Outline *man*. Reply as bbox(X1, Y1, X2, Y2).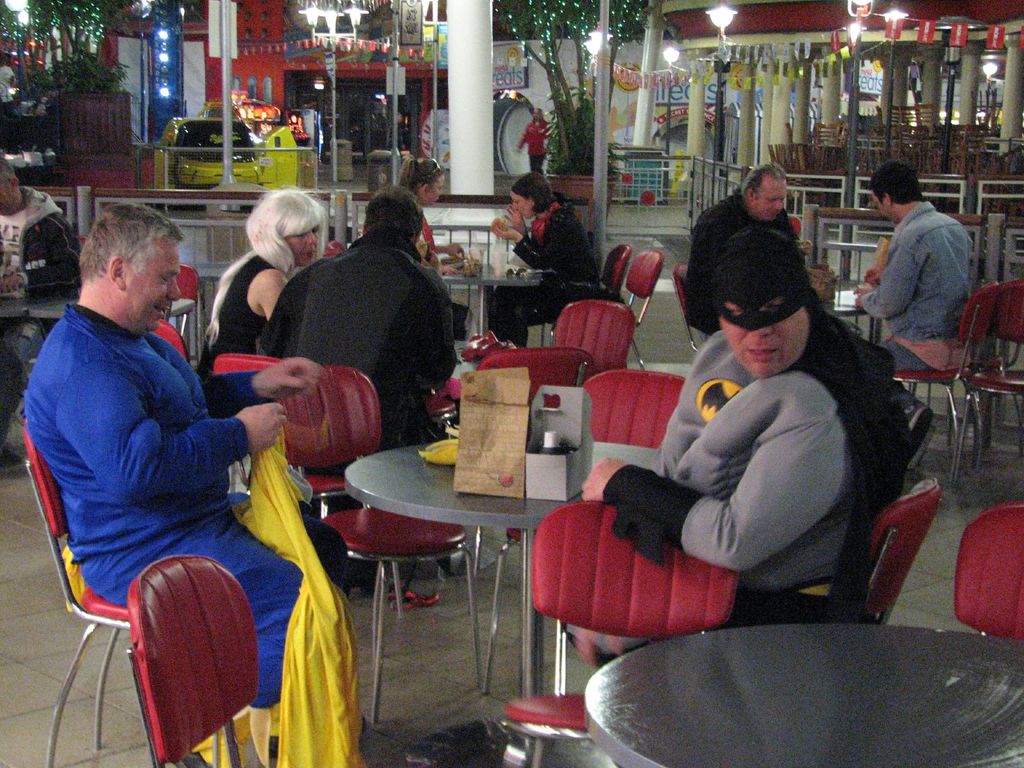
bbox(572, 221, 854, 610).
